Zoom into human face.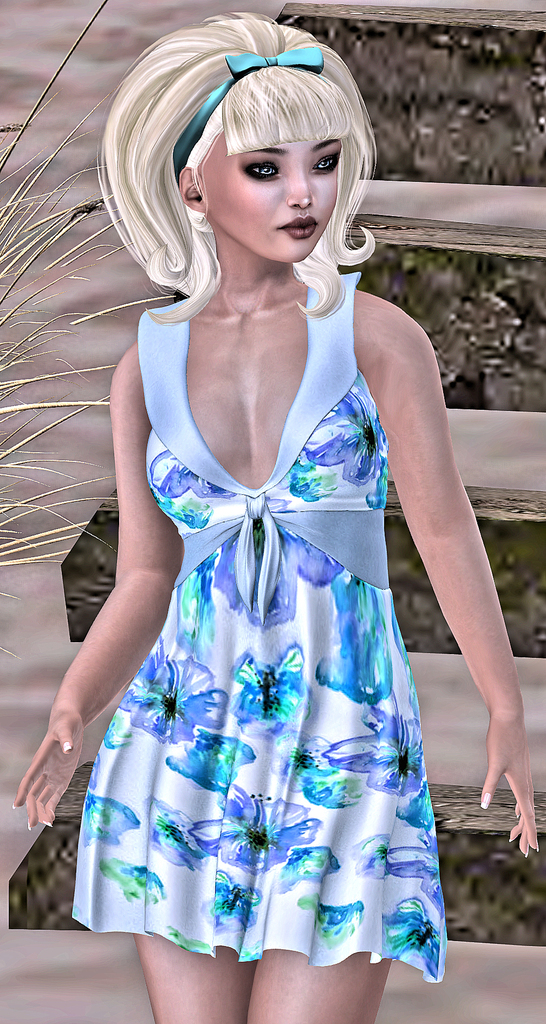
Zoom target: bbox=(203, 130, 346, 259).
